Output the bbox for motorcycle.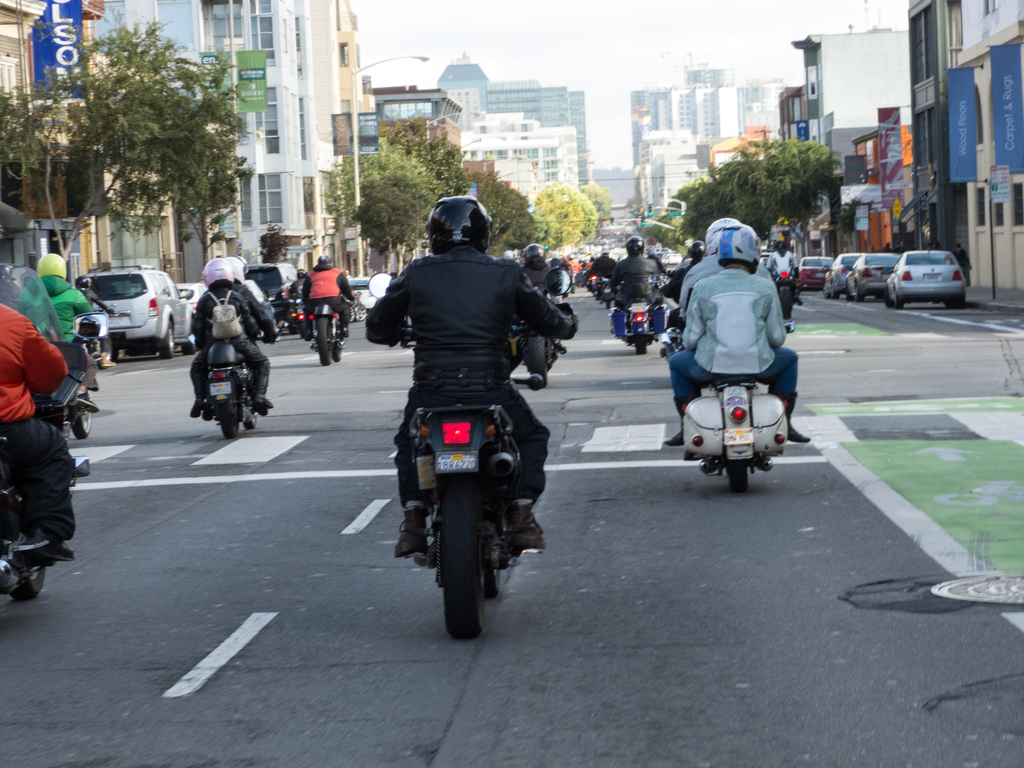
777:273:804:318.
